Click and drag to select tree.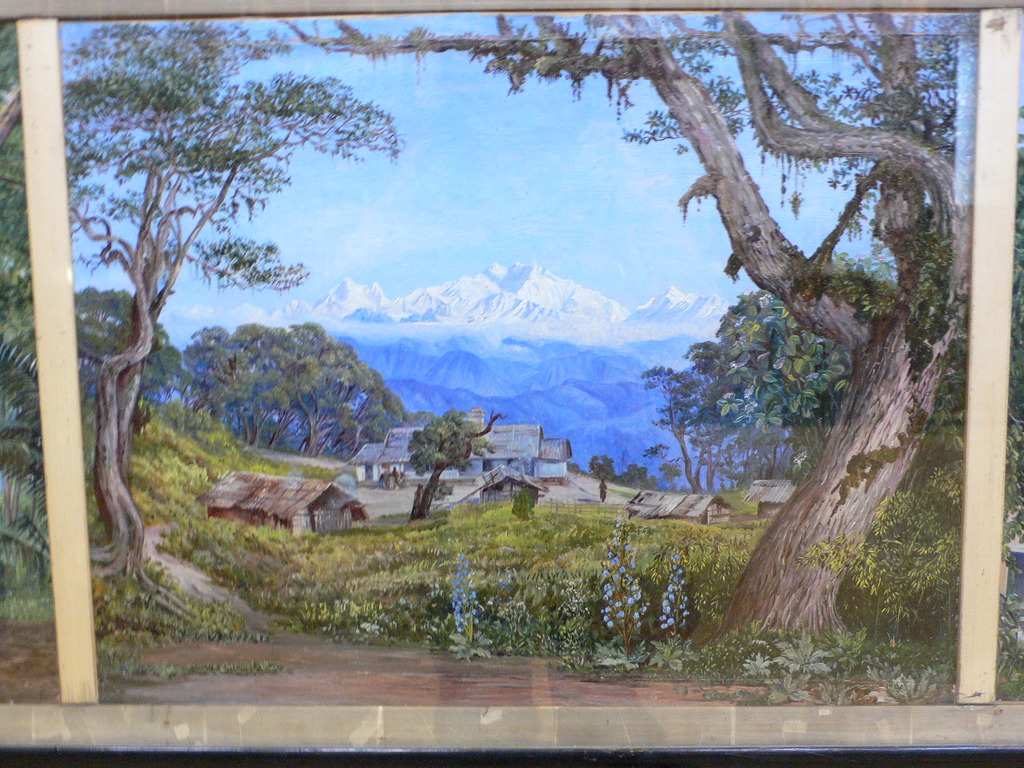
Selection: (403, 406, 511, 526).
